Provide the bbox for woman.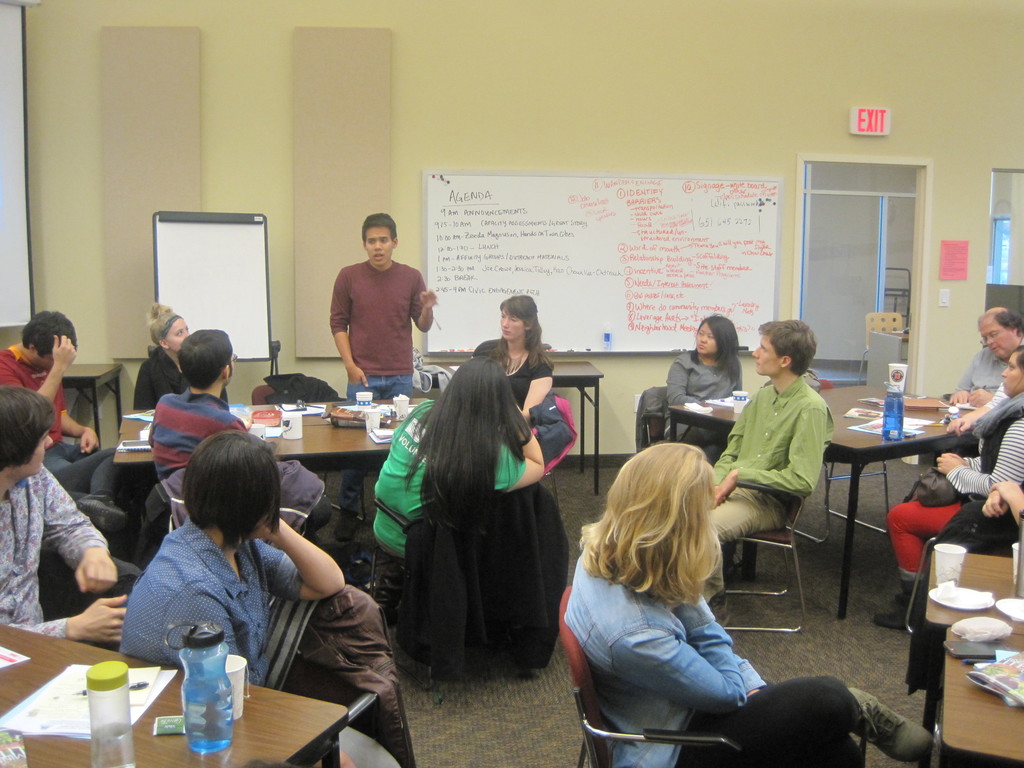
pyautogui.locateOnScreen(556, 442, 932, 767).
